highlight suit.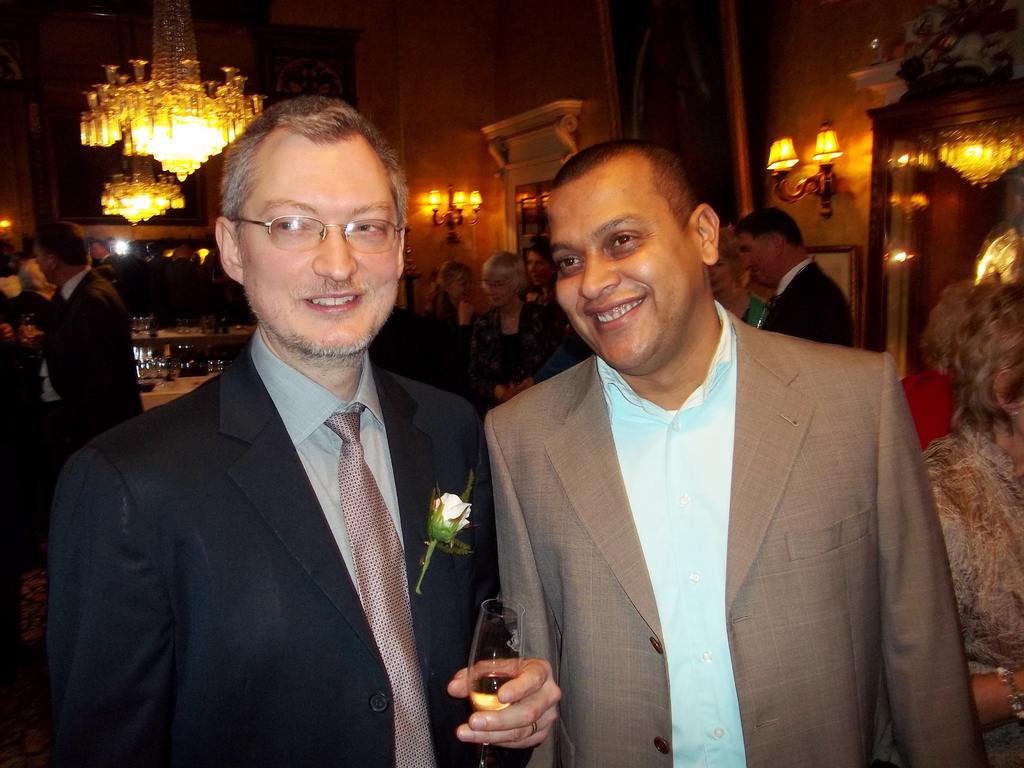
Highlighted region: box=[40, 274, 145, 451].
